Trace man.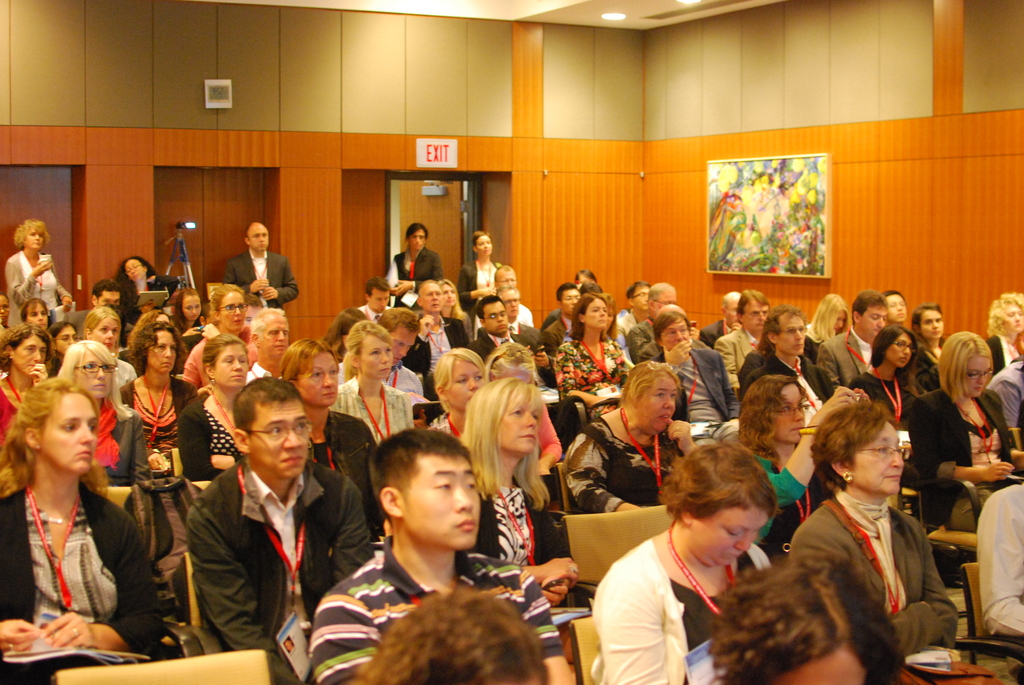
Traced to left=716, top=290, right=775, bottom=393.
